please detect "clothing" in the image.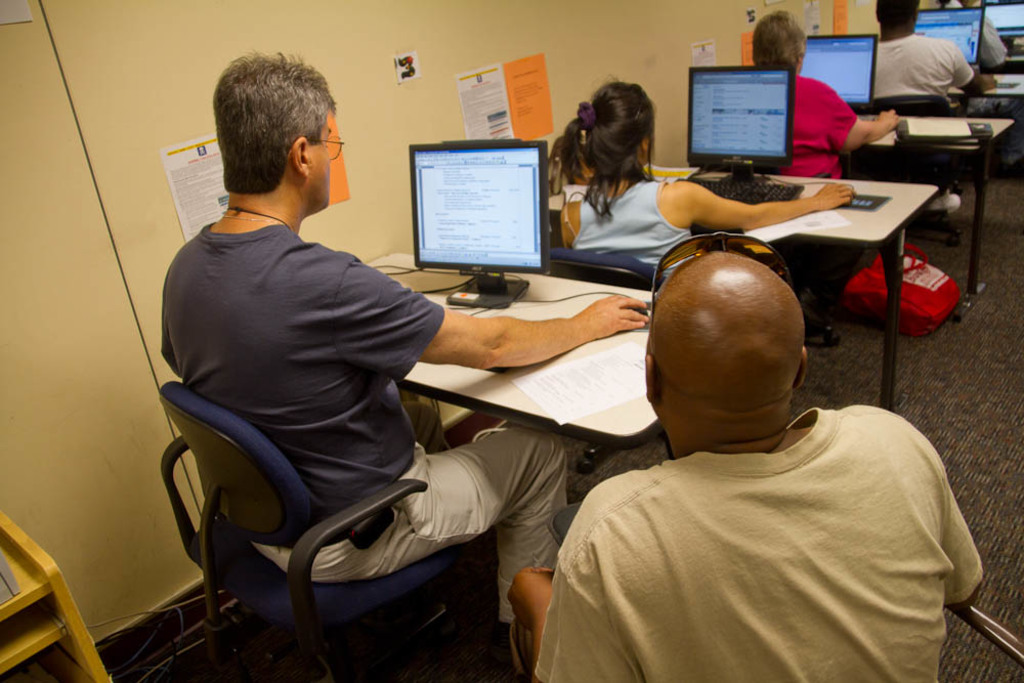
757/66/855/308.
